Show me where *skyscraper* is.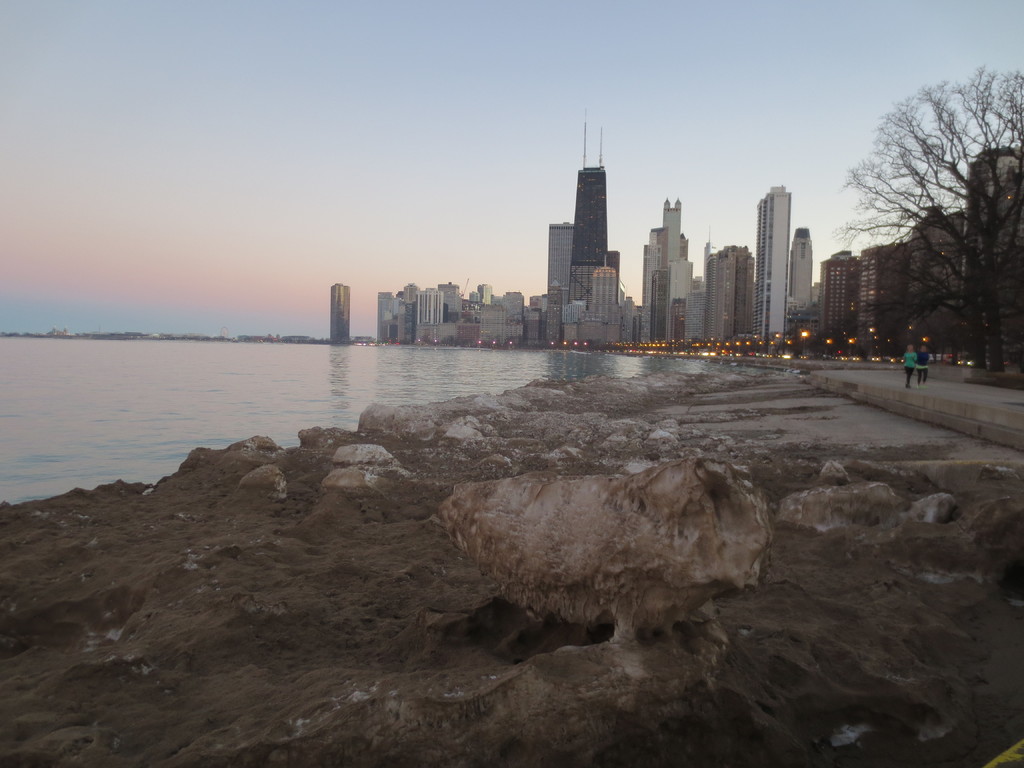
*skyscraper* is at x1=643 y1=224 x2=656 y2=347.
